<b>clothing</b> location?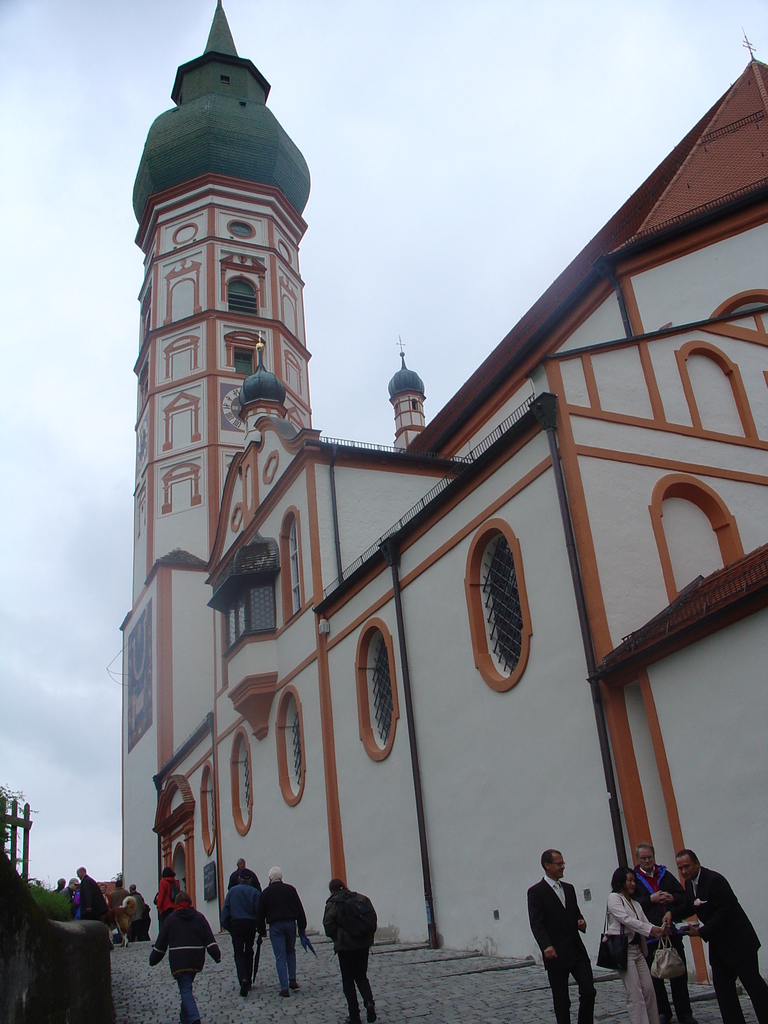
153/874/180/923
